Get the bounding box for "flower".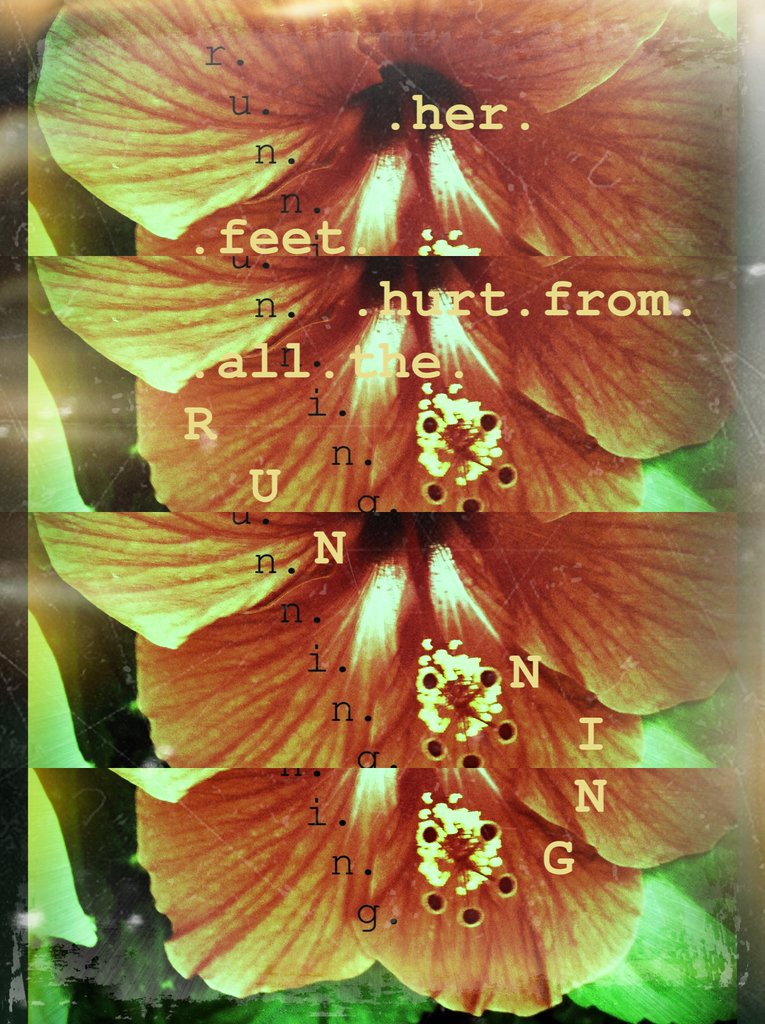
box=[36, 0, 739, 255].
